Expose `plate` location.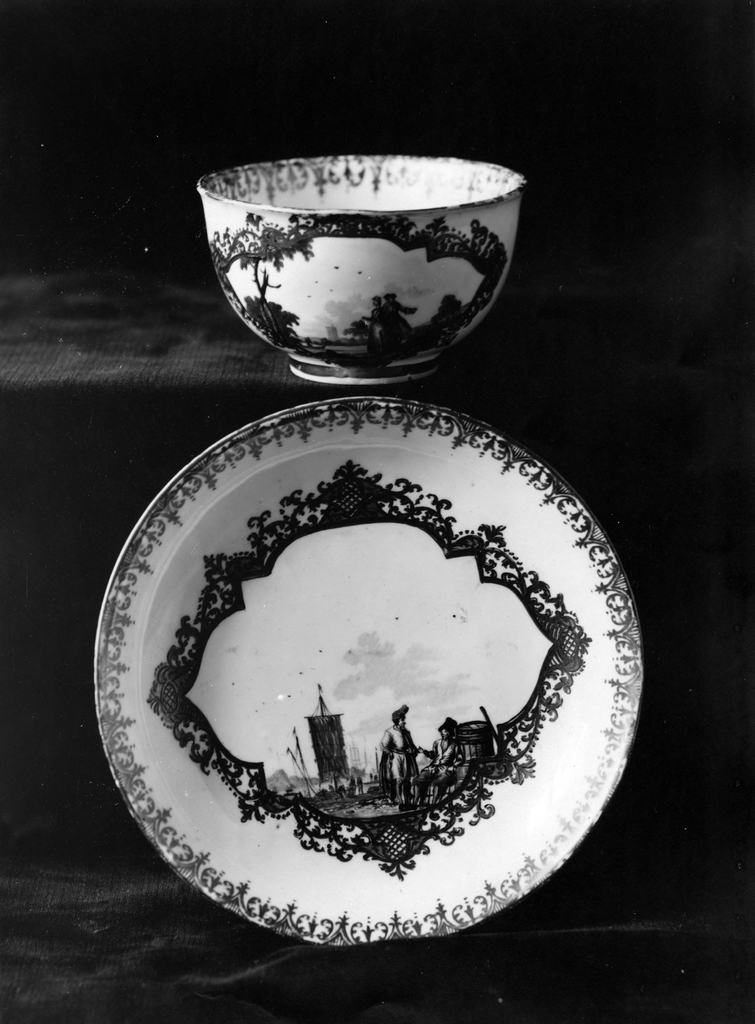
Exposed at crop(90, 394, 644, 947).
